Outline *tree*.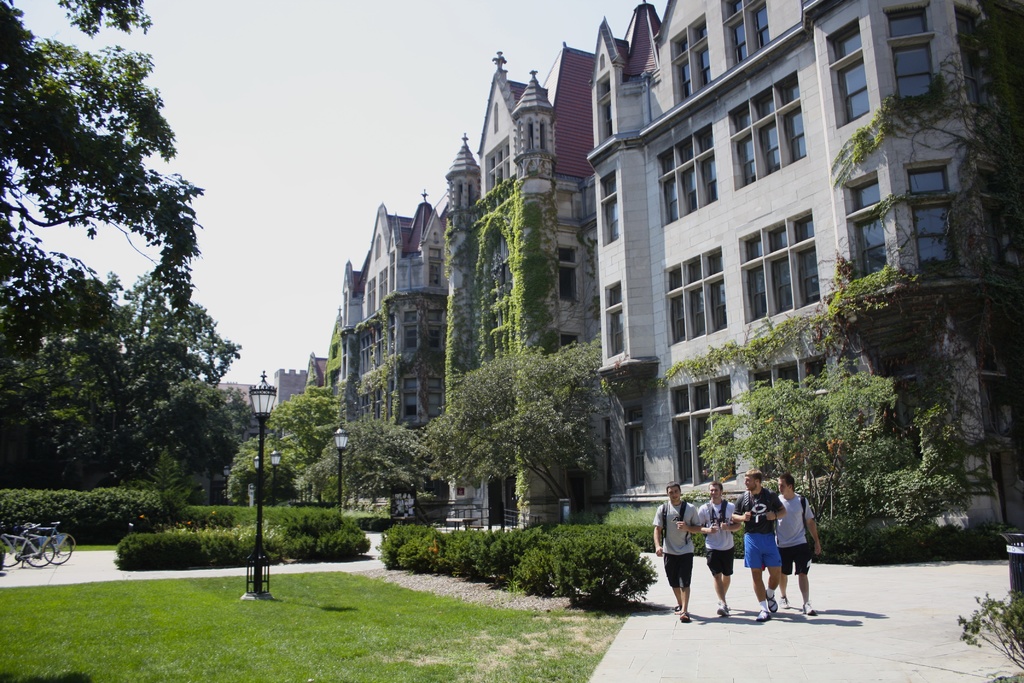
Outline: region(413, 273, 634, 560).
